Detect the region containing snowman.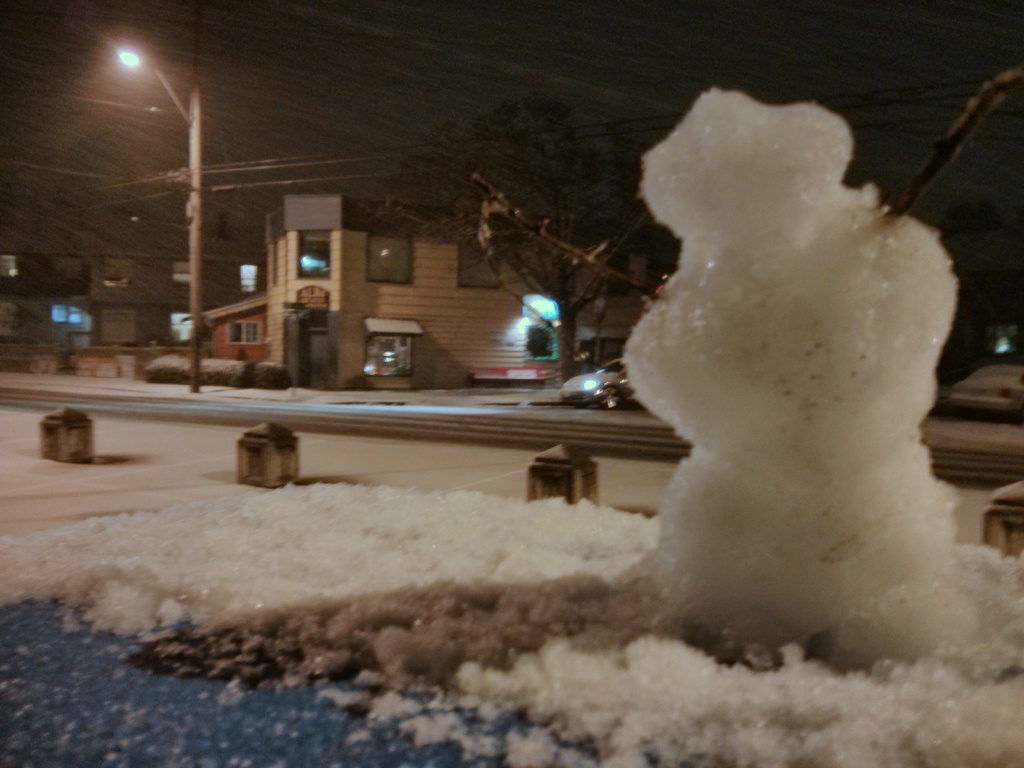
[625, 84, 1007, 666].
